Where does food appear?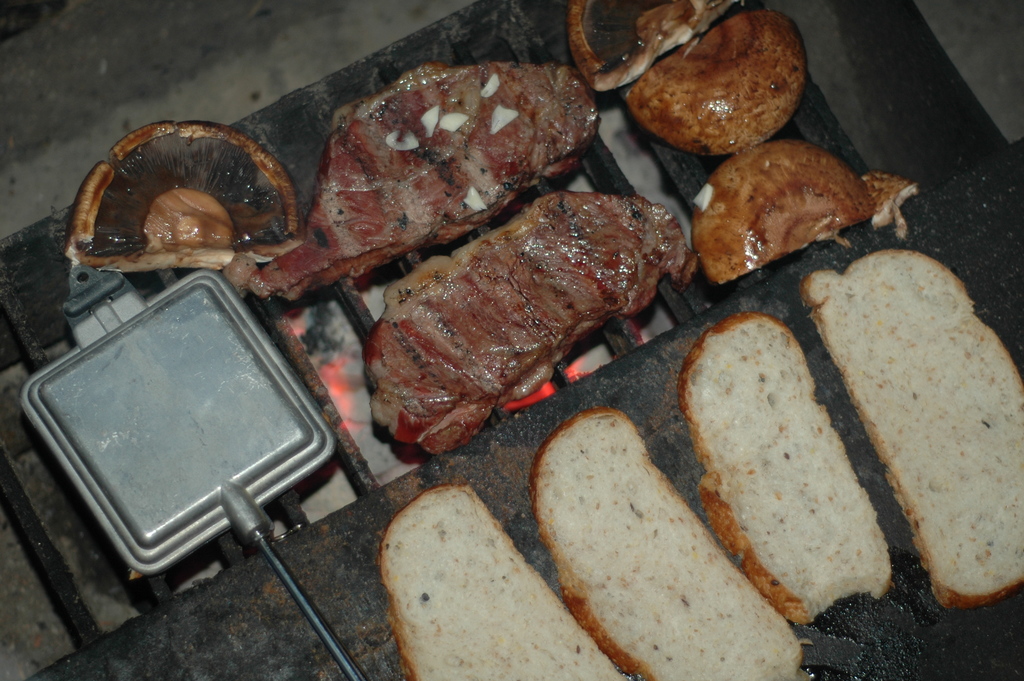
Appears at region(623, 4, 804, 152).
